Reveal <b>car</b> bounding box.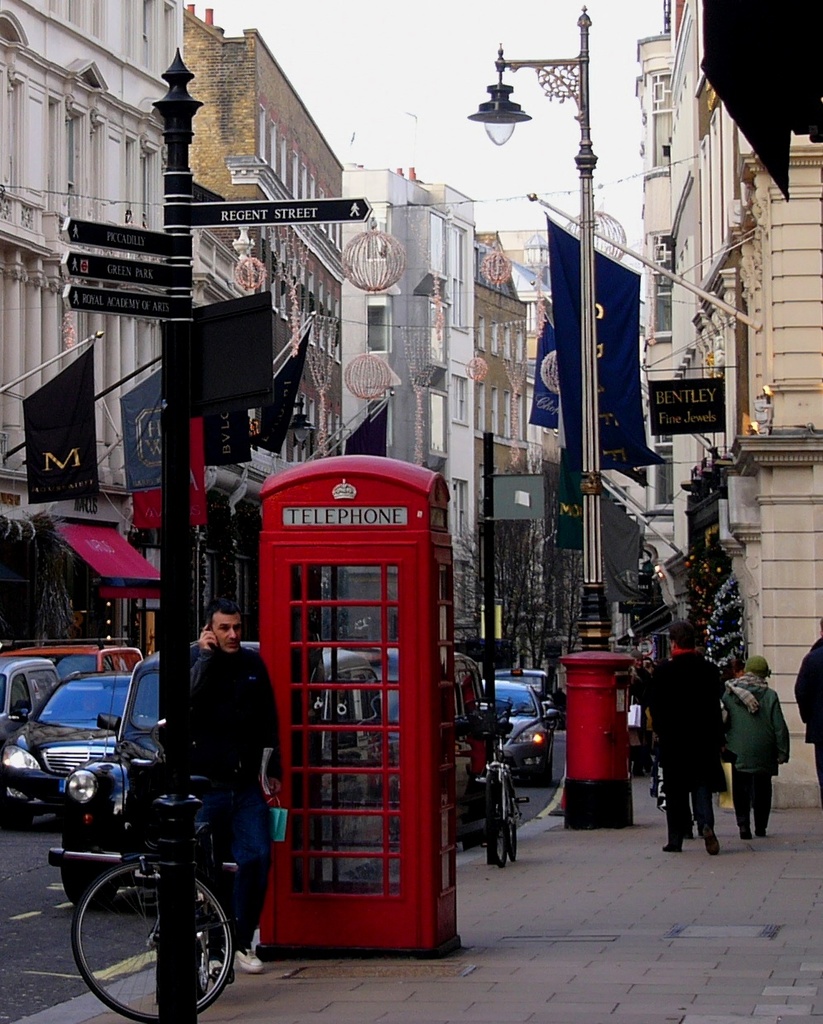
Revealed: Rect(489, 681, 549, 787).
